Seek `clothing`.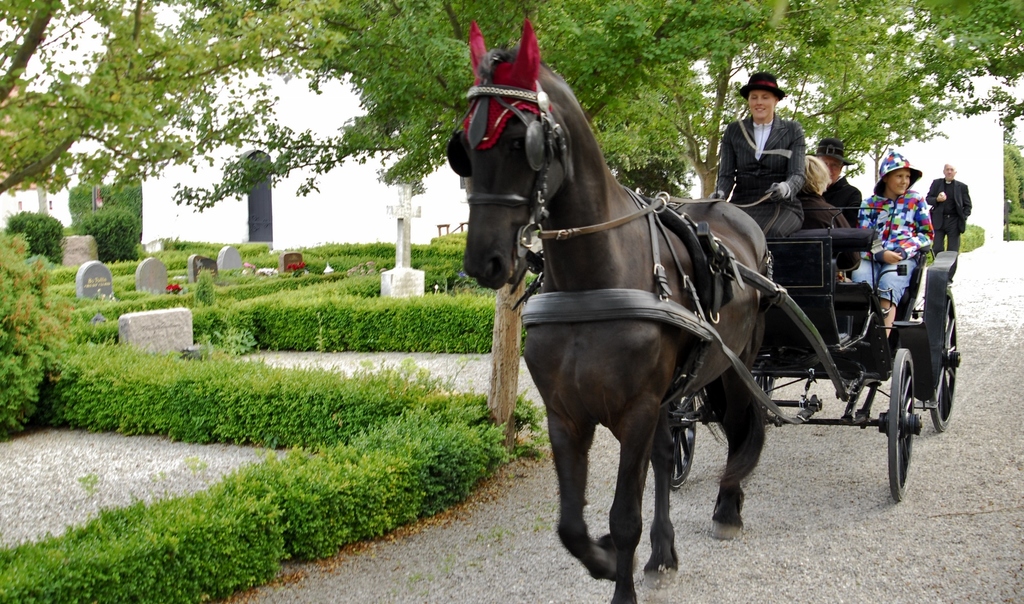
<box>849,184,932,314</box>.
